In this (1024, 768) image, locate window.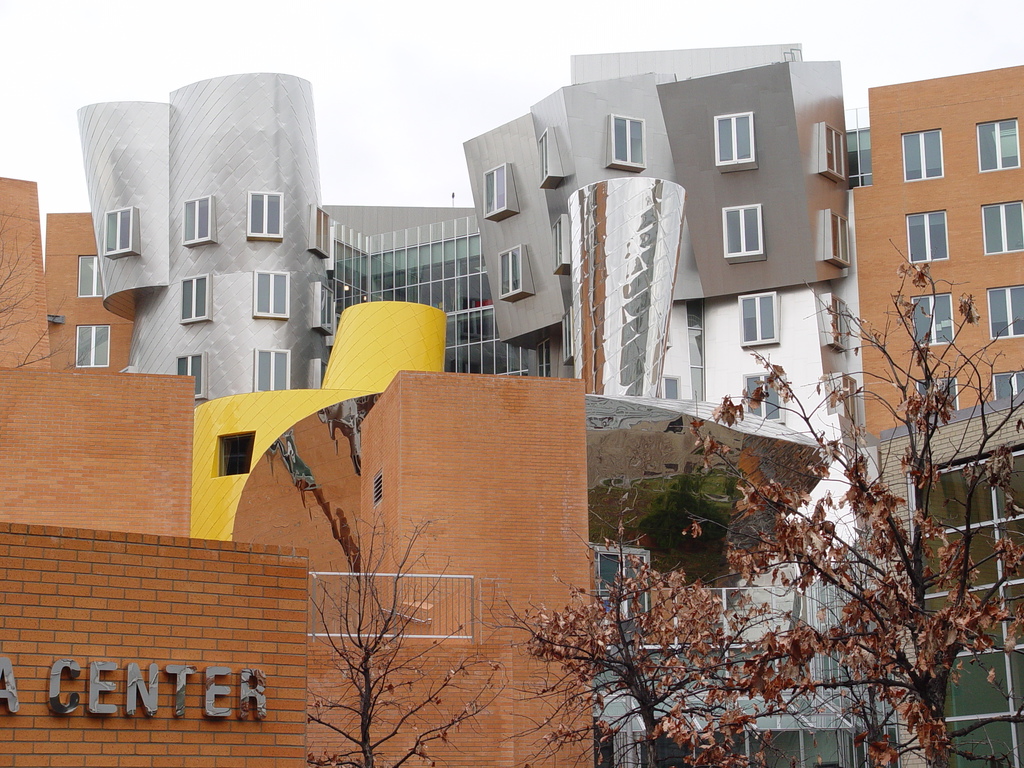
Bounding box: {"x1": 175, "y1": 274, "x2": 209, "y2": 323}.
